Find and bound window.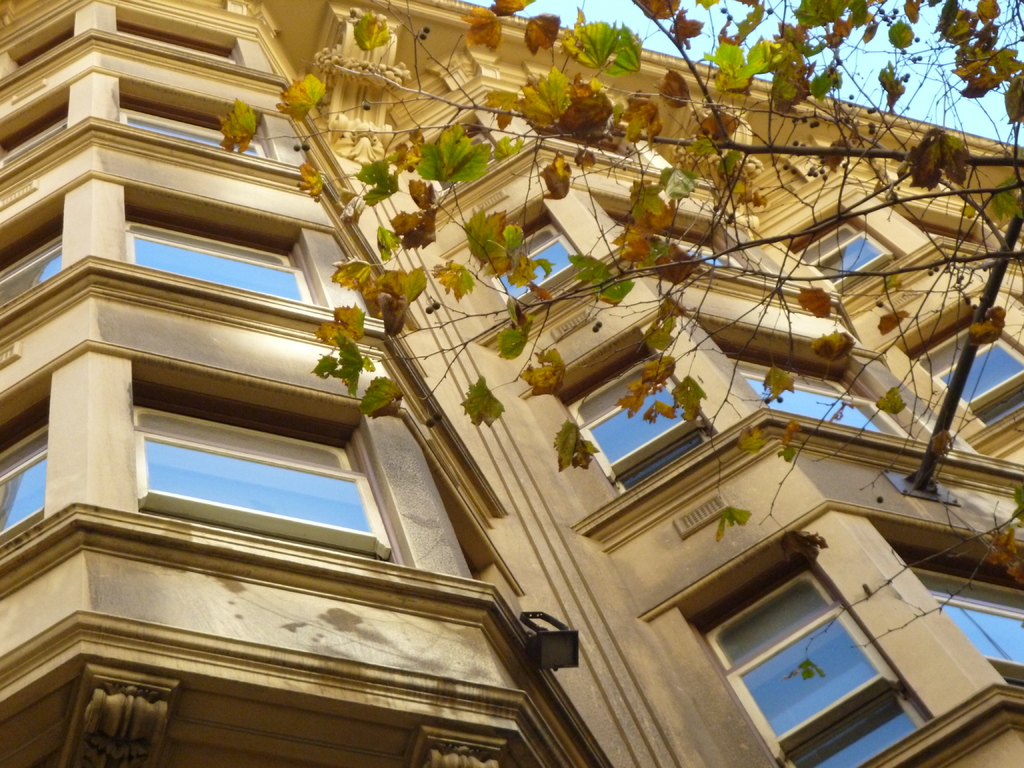
Bound: detection(416, 109, 506, 188).
